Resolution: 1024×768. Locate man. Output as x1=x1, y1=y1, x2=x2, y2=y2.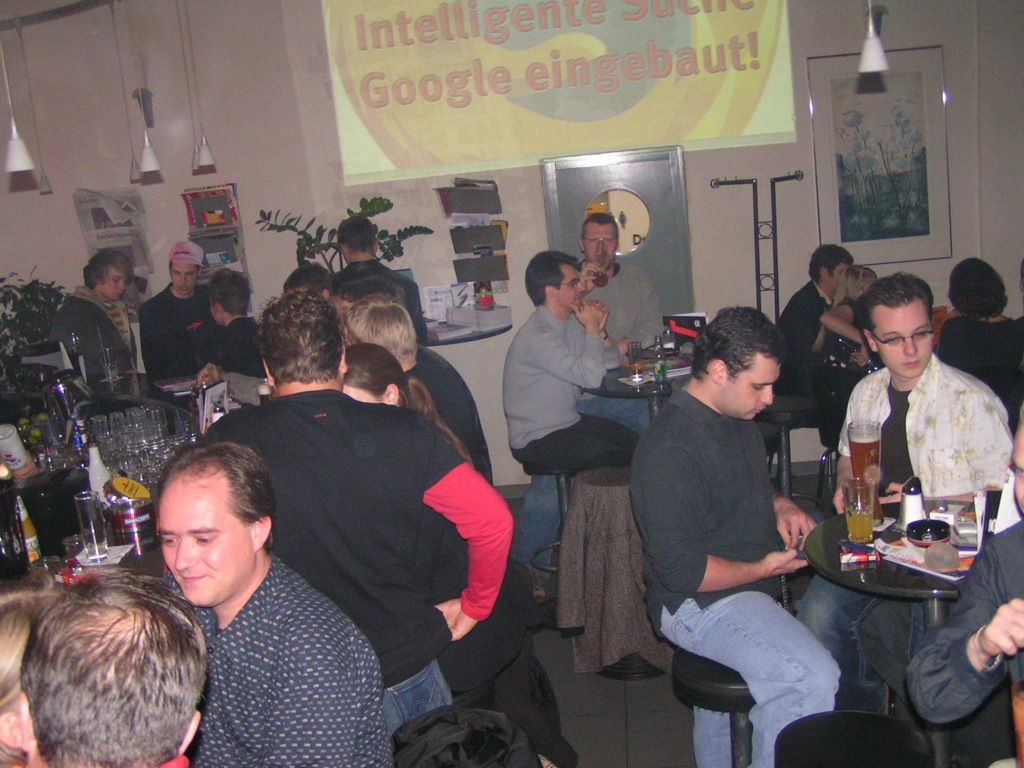
x1=0, y1=570, x2=232, y2=767.
